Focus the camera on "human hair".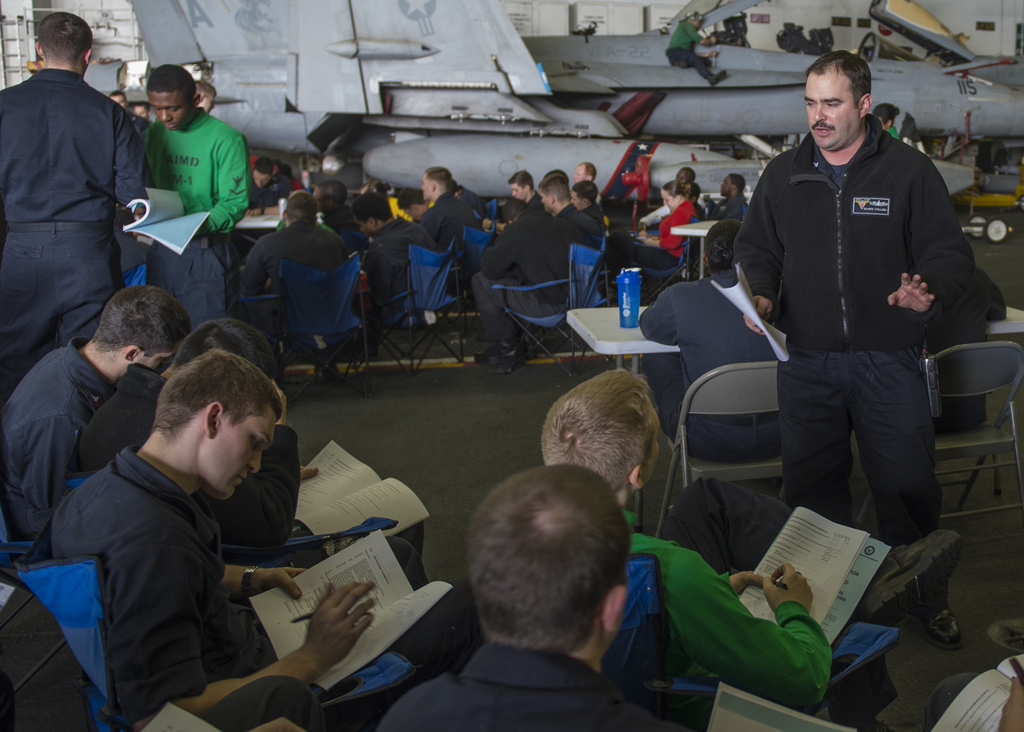
Focus region: Rect(687, 166, 695, 179).
